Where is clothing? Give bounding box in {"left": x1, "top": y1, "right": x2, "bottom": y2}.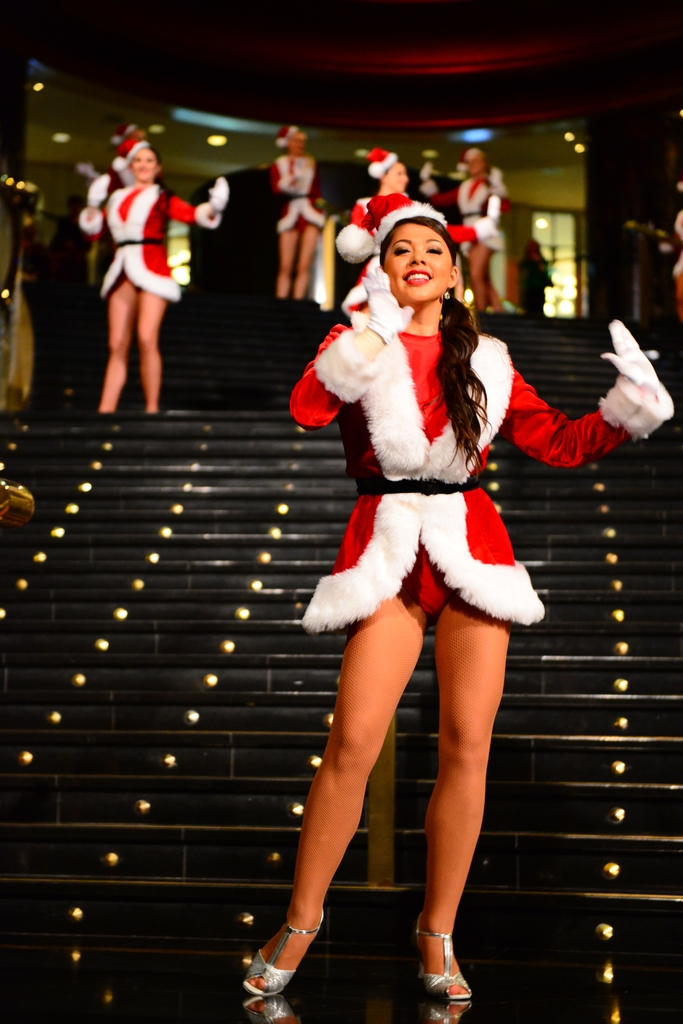
{"left": 271, "top": 152, "right": 327, "bottom": 237}.
